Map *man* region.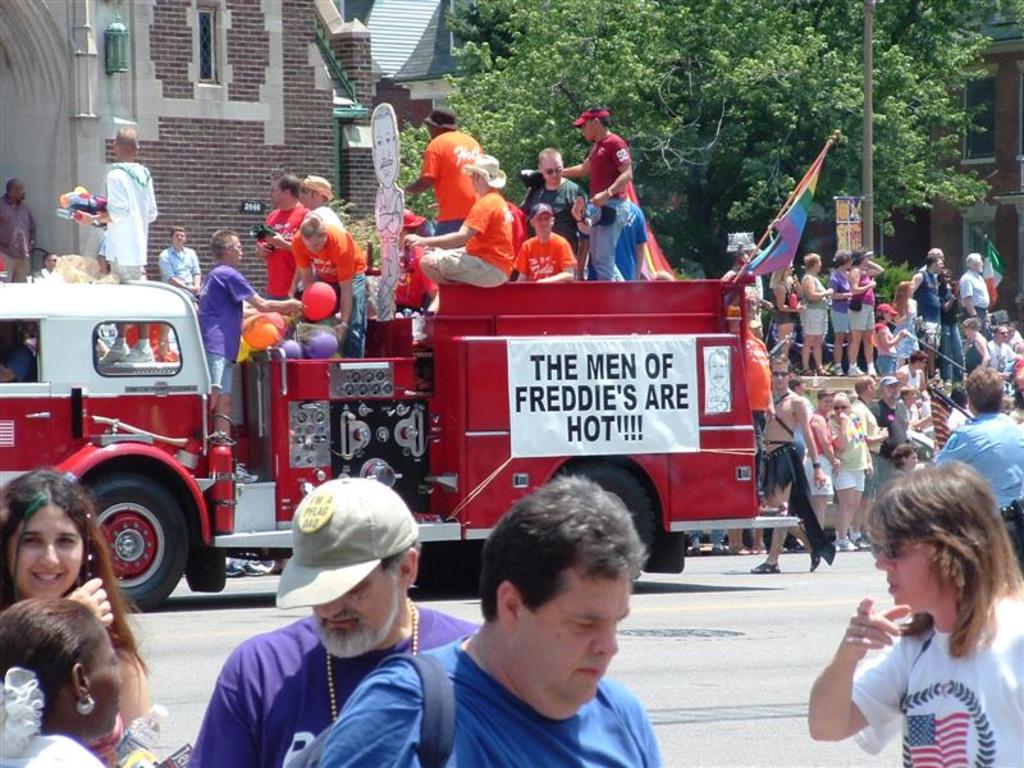
Mapped to box(398, 148, 515, 288).
